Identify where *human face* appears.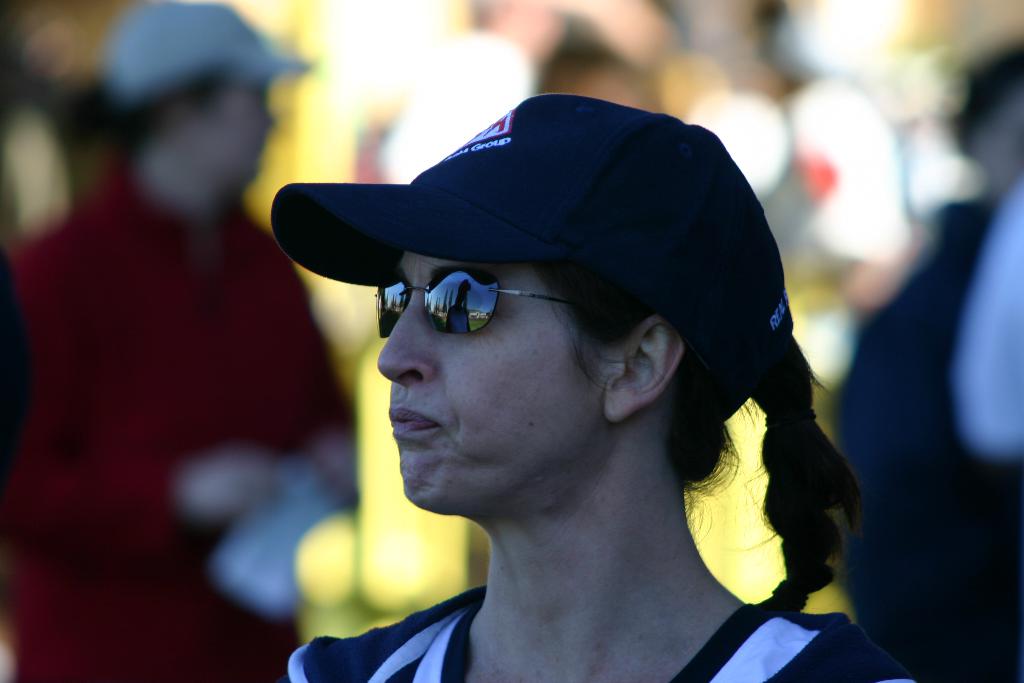
Appears at box(373, 258, 604, 510).
